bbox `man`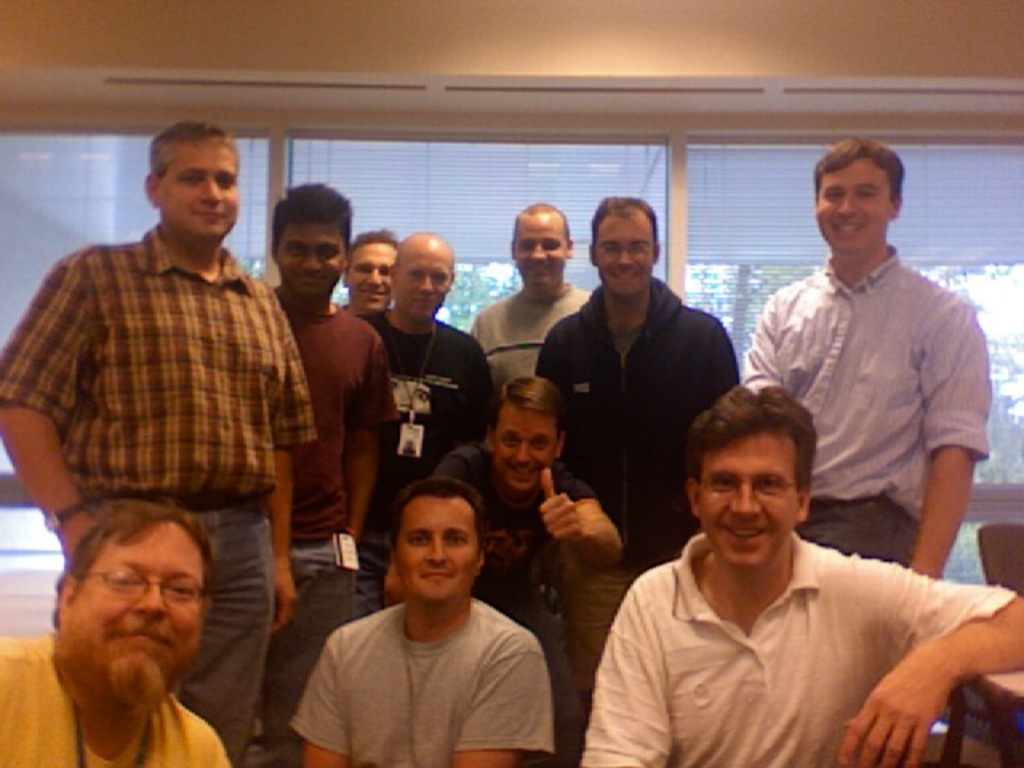
[left=526, top=200, right=750, bottom=752]
